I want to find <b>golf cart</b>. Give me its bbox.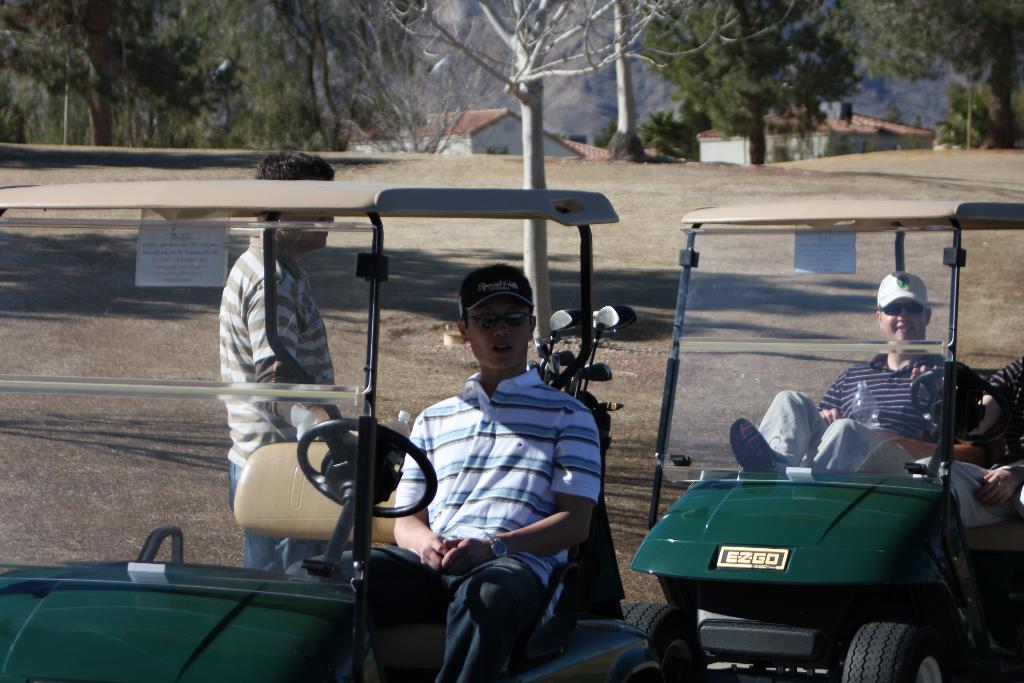
x1=619, y1=198, x2=1023, y2=682.
